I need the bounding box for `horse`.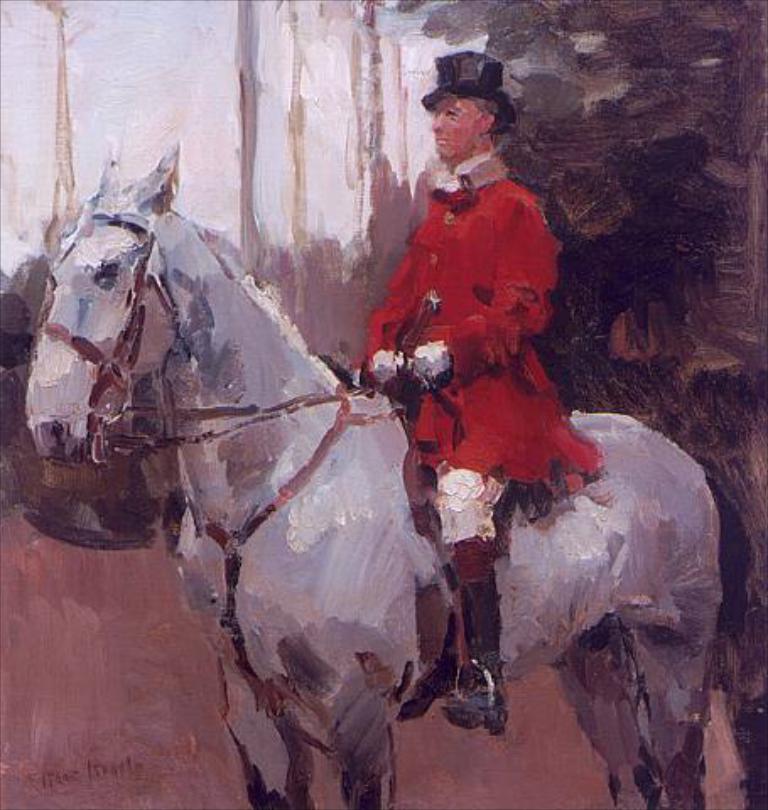
Here it is: [x1=20, y1=147, x2=754, y2=808].
